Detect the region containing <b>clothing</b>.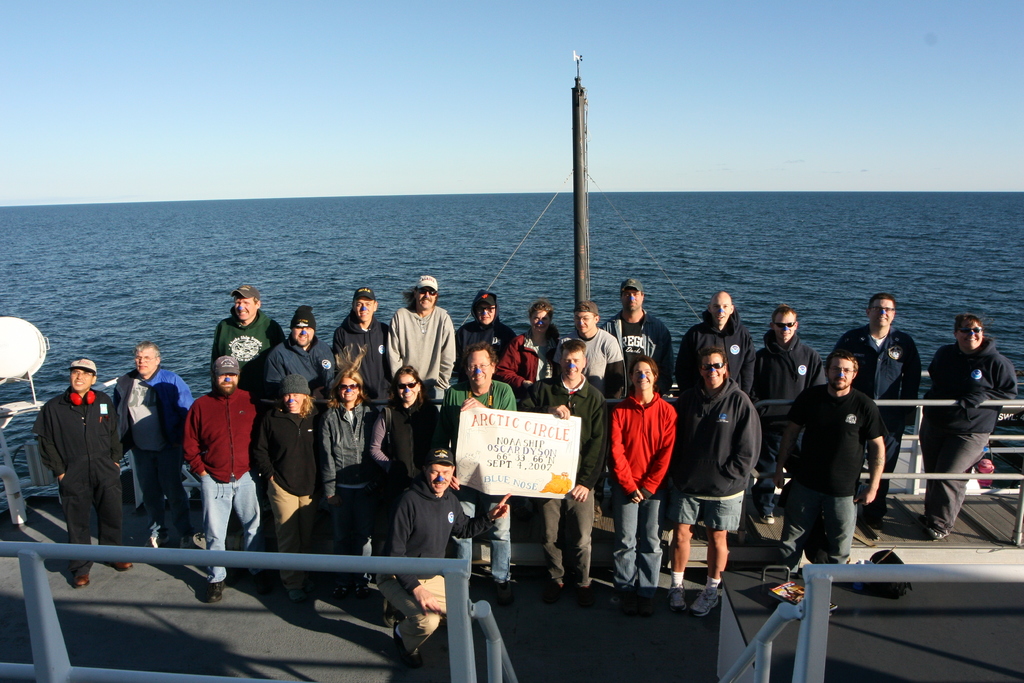
bbox=(389, 488, 493, 576).
